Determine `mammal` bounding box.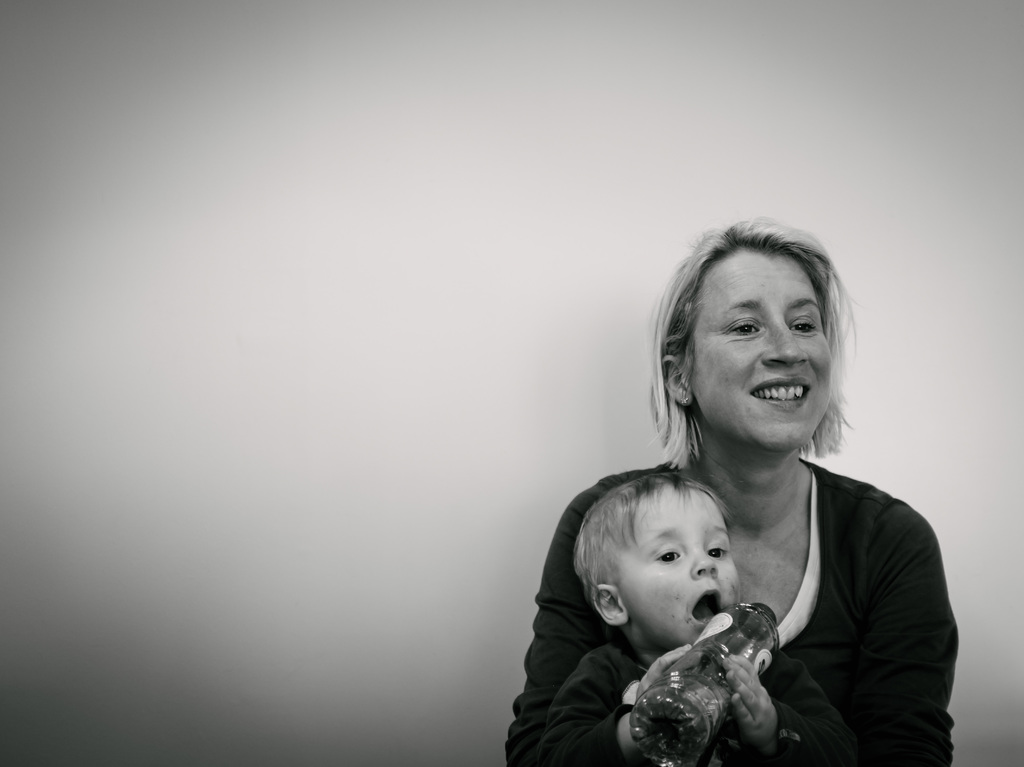
Determined: l=504, t=219, r=956, b=766.
